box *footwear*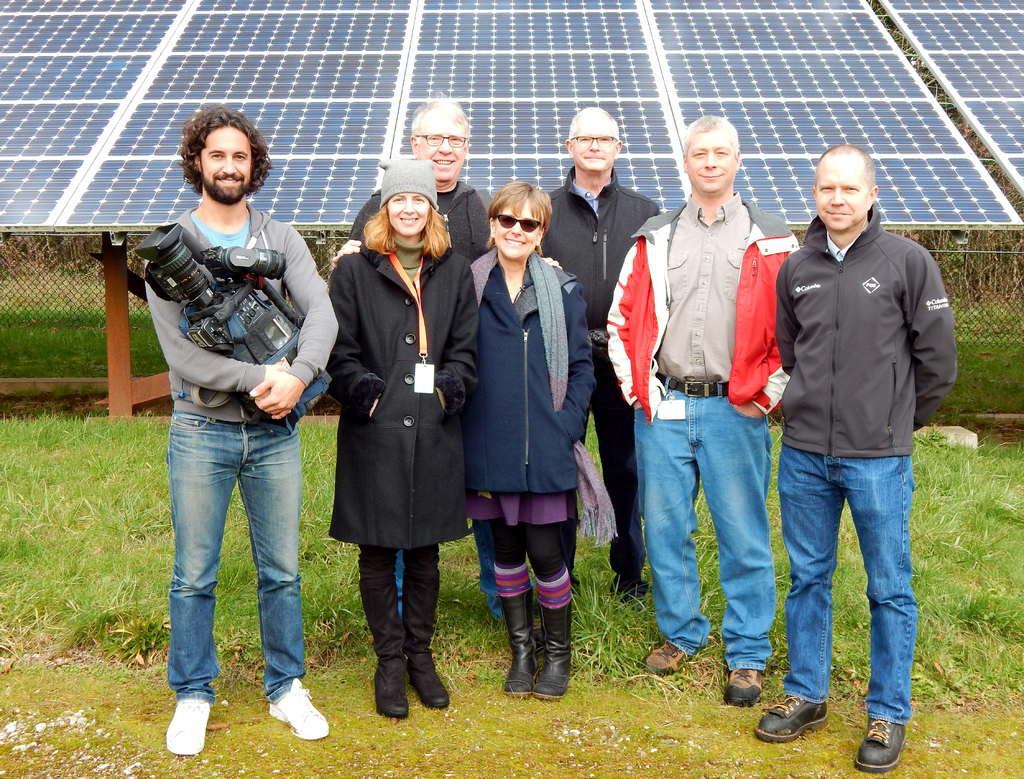
box=[639, 638, 702, 679]
